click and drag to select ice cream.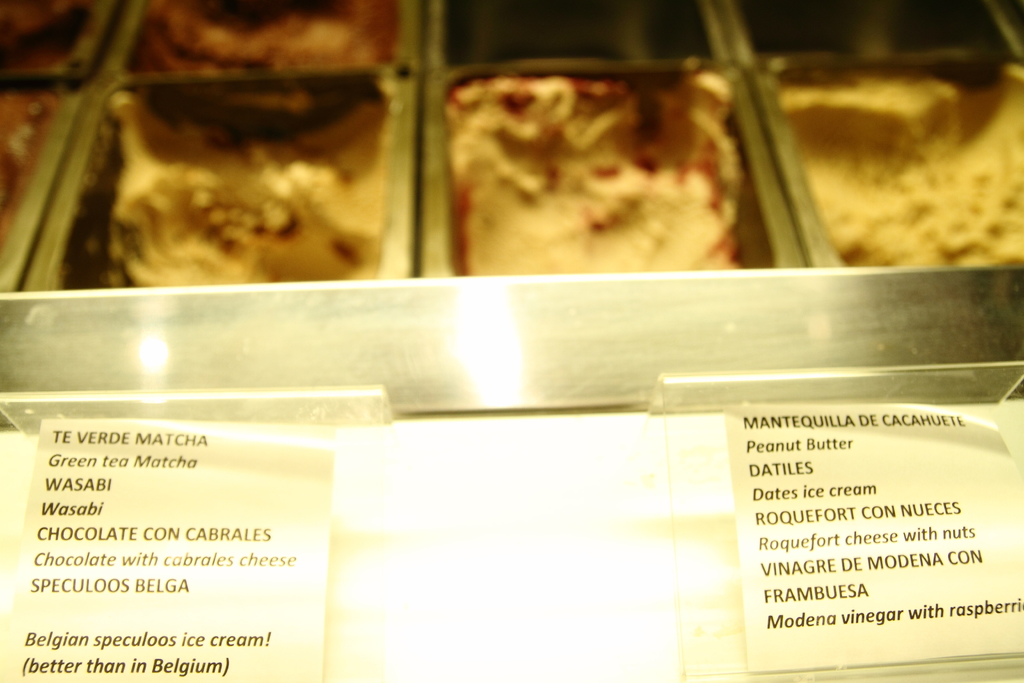
Selection: x1=0 y1=80 x2=67 y2=264.
